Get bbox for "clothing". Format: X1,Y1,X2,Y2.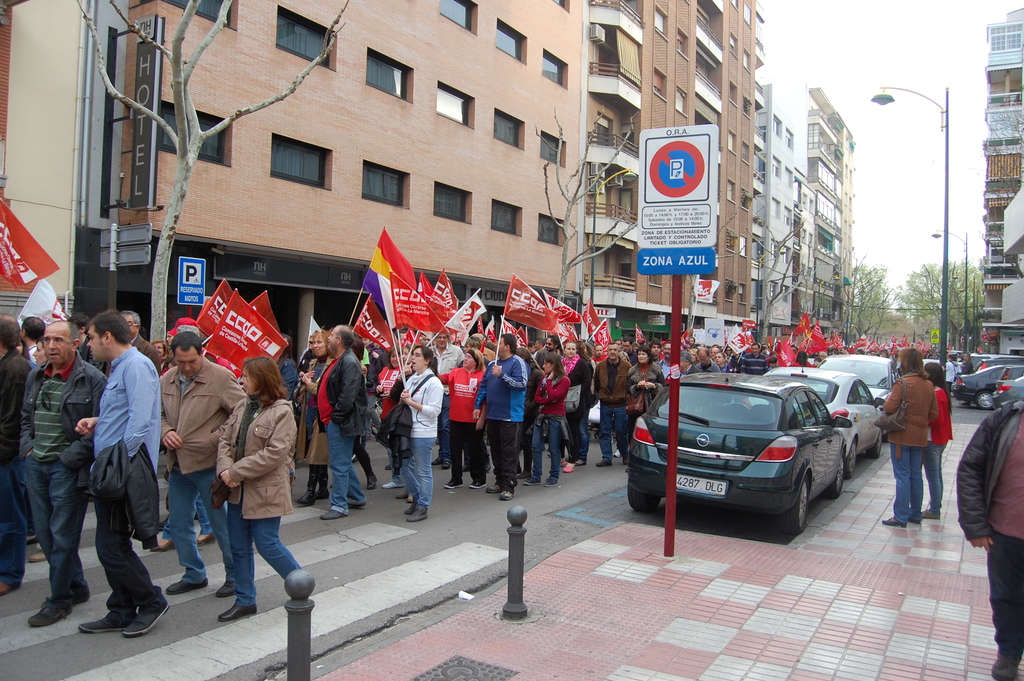
0,347,31,585.
